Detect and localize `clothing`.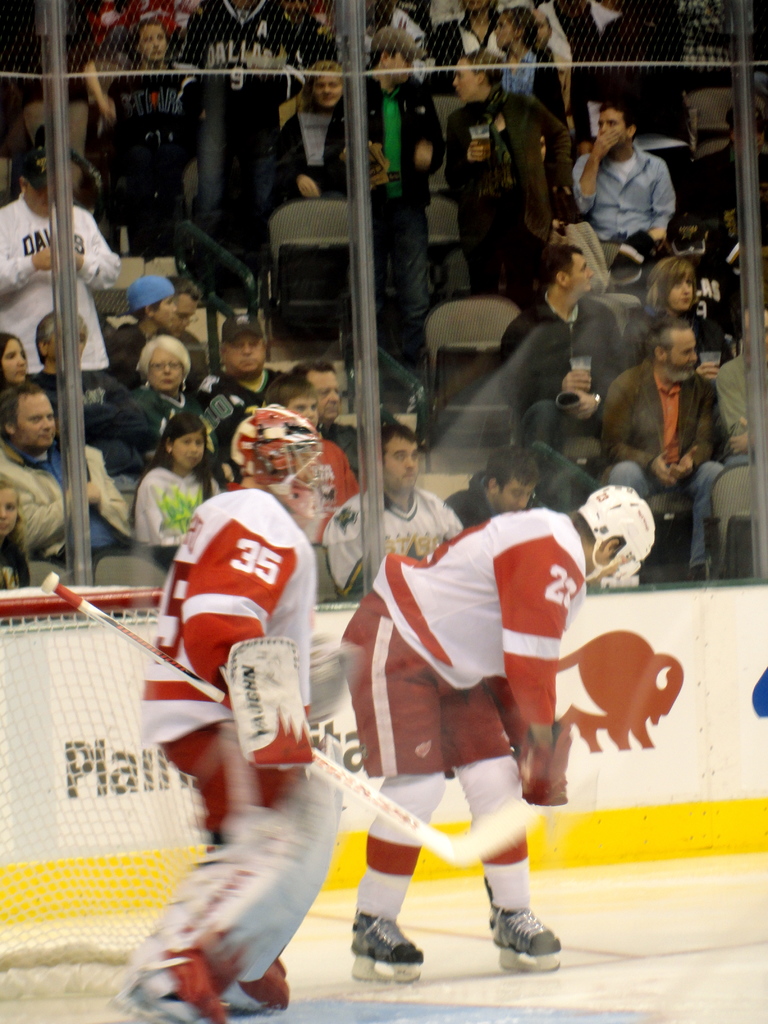
Localized at locate(573, 104, 699, 246).
